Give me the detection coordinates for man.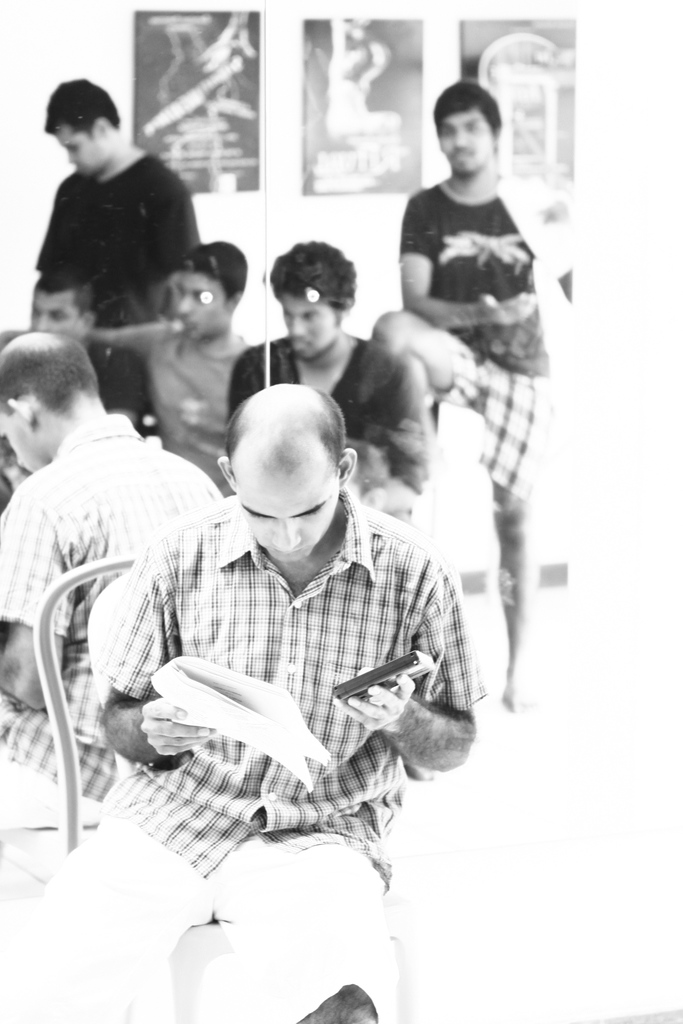
bbox=(93, 244, 247, 487).
